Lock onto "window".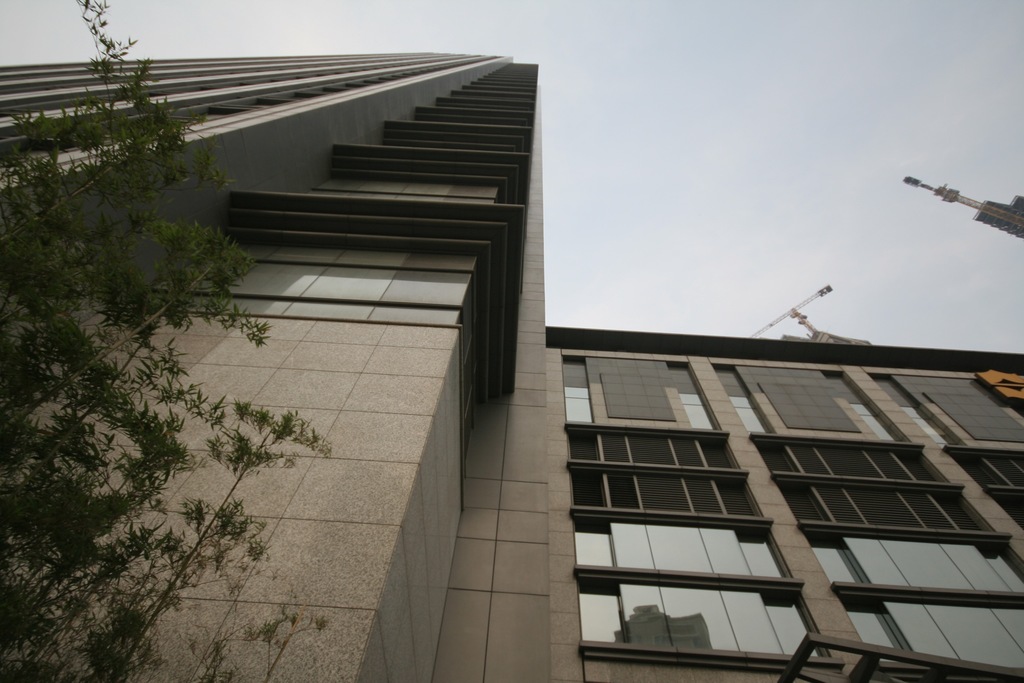
Locked: bbox=[575, 514, 783, 579].
